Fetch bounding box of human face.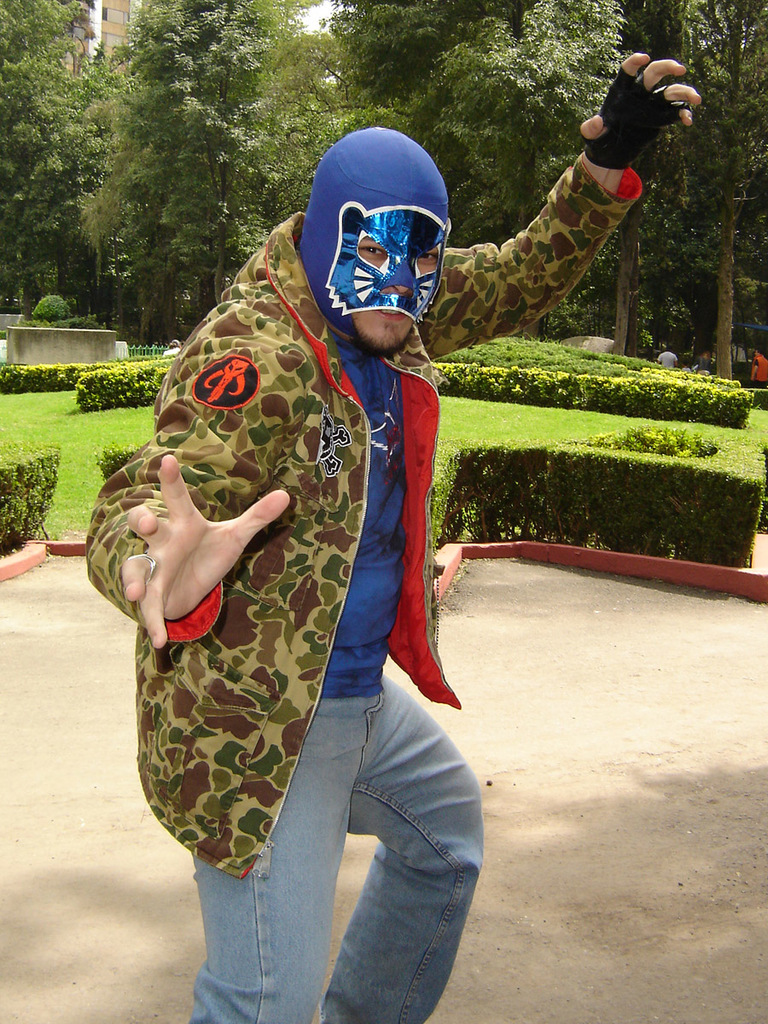
Bbox: {"x1": 346, "y1": 233, "x2": 436, "y2": 352}.
